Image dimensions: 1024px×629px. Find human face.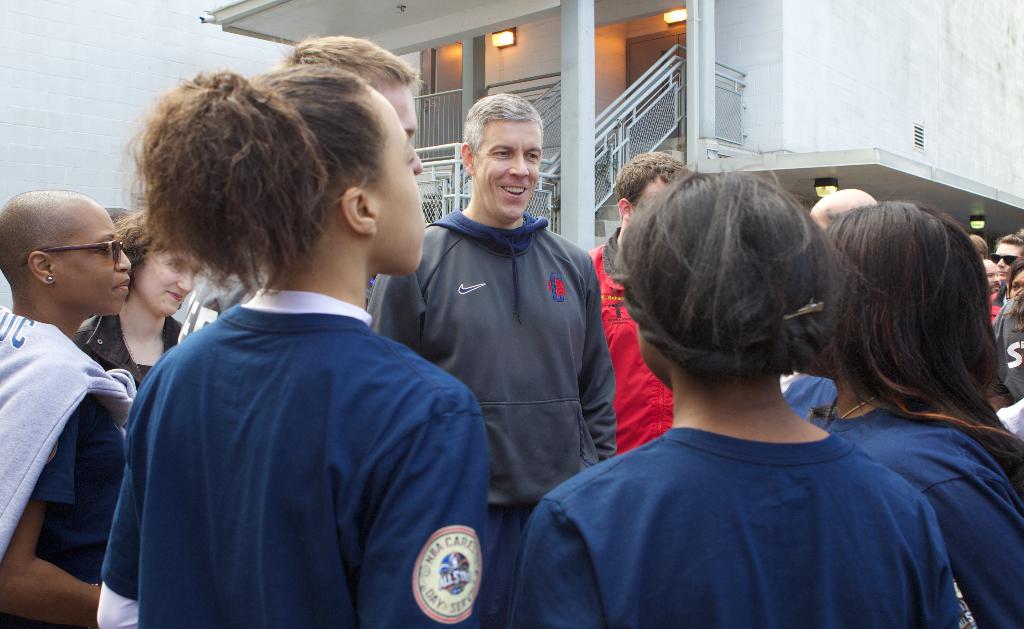
(56,203,132,314).
